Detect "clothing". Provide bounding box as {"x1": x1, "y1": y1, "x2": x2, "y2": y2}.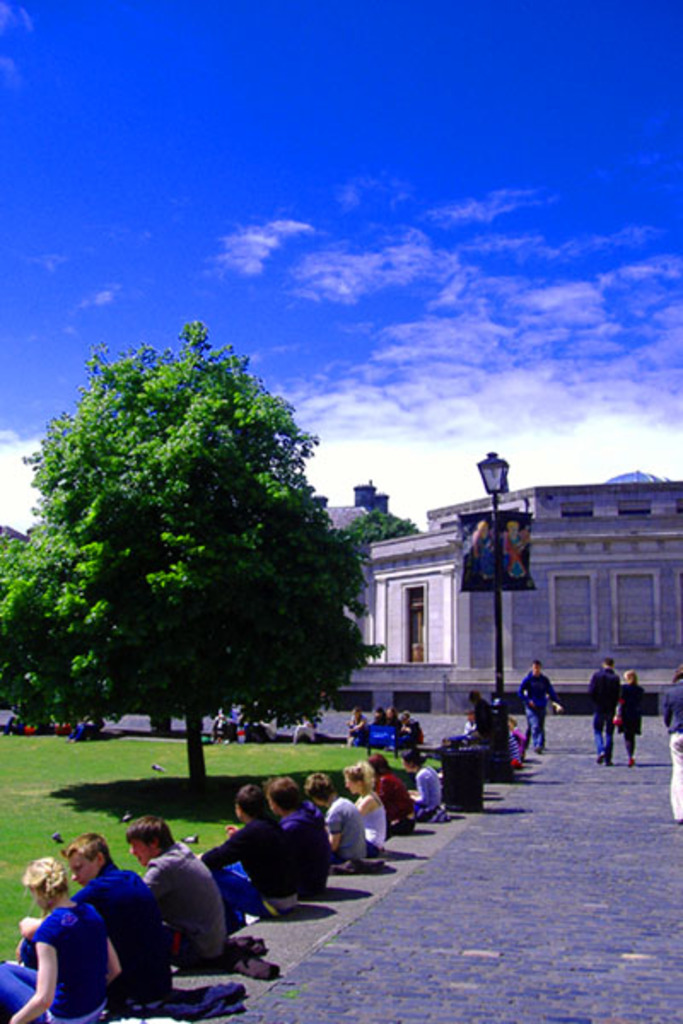
{"x1": 149, "y1": 823, "x2": 234, "y2": 968}.
